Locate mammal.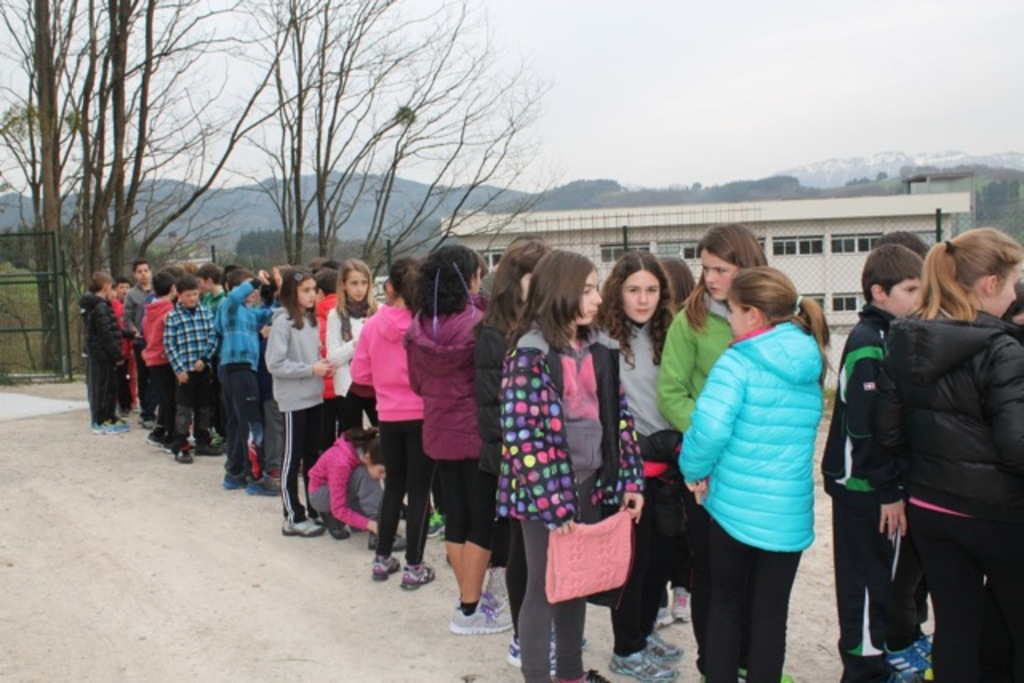
Bounding box: locate(400, 237, 512, 633).
